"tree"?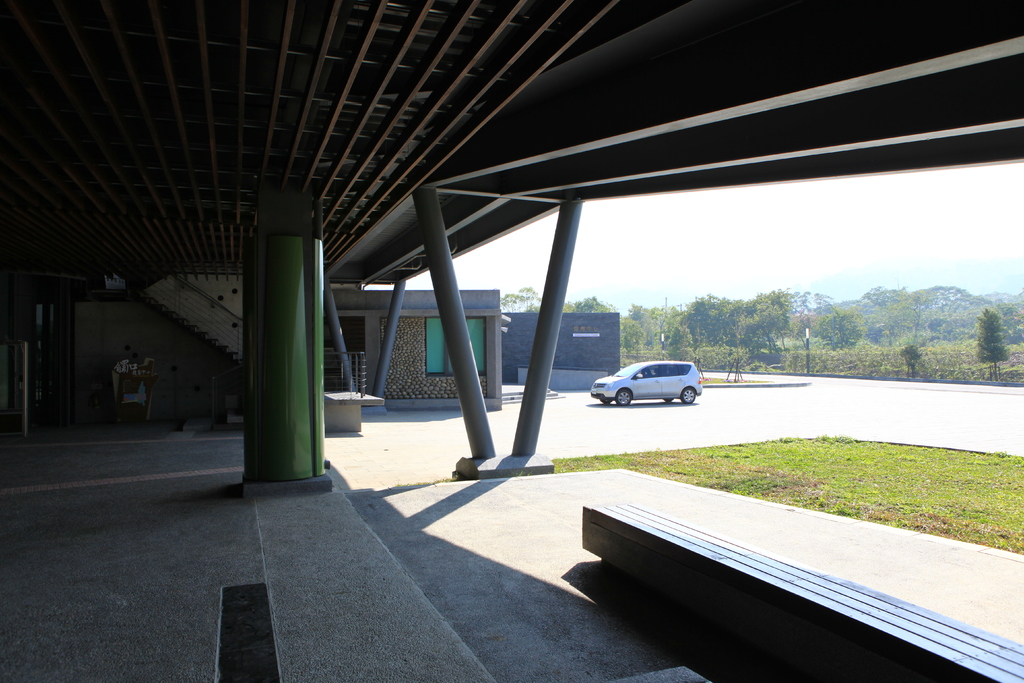
(left=977, top=311, right=1007, bottom=383)
